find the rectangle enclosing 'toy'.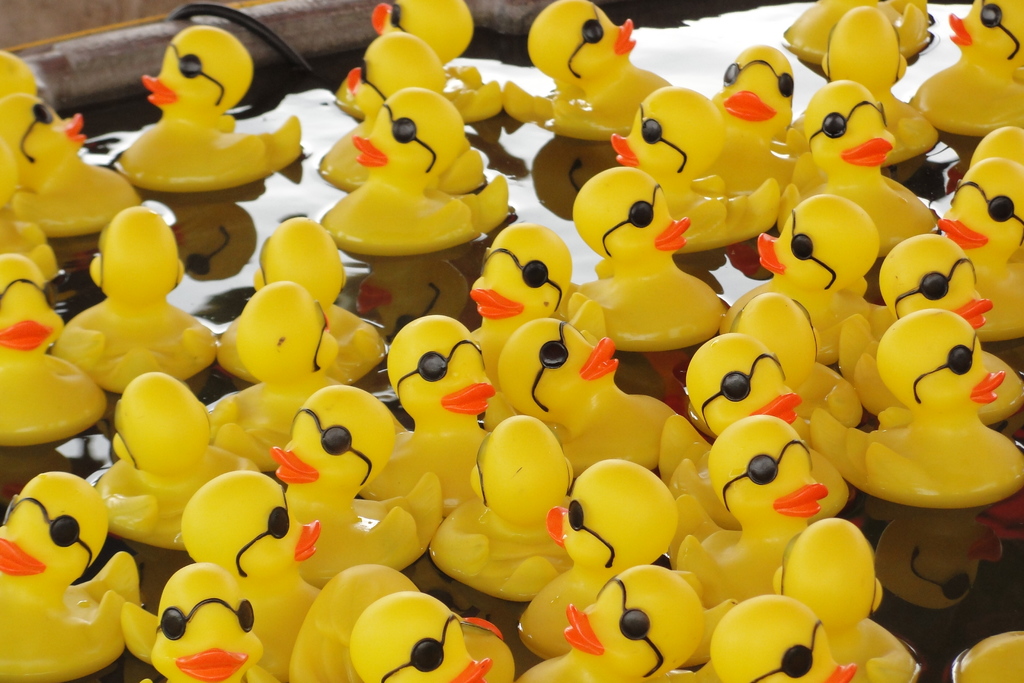
left=767, top=513, right=921, bottom=682.
